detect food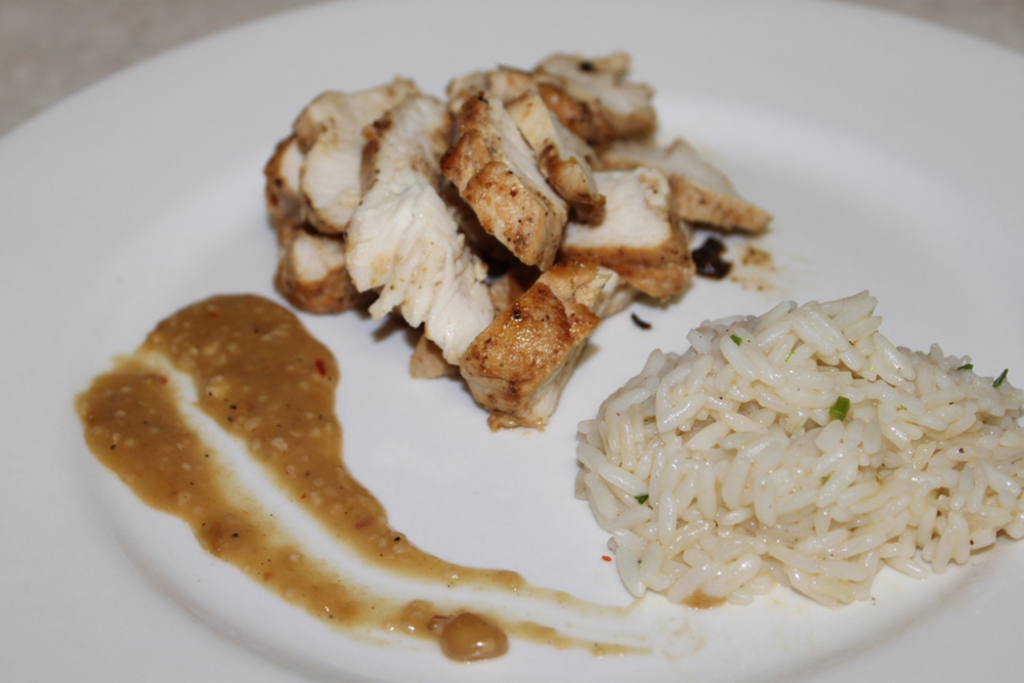
crop(821, 291, 1023, 597)
